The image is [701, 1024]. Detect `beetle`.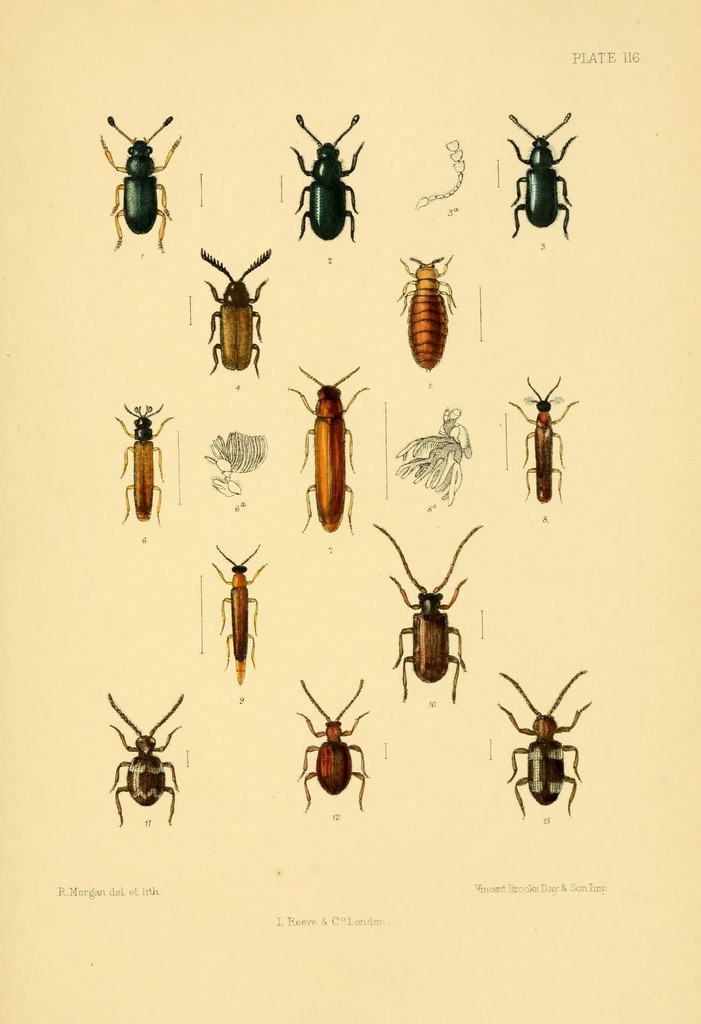
Detection: 299 680 378 818.
